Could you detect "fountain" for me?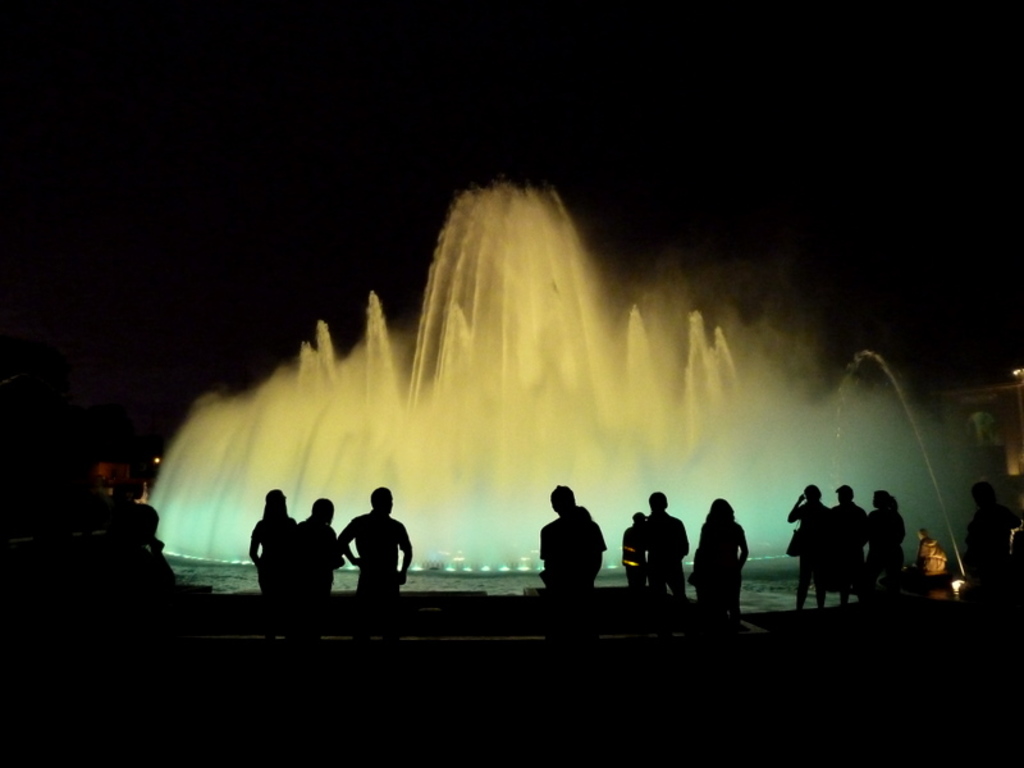
Detection result: Rect(142, 173, 1014, 580).
